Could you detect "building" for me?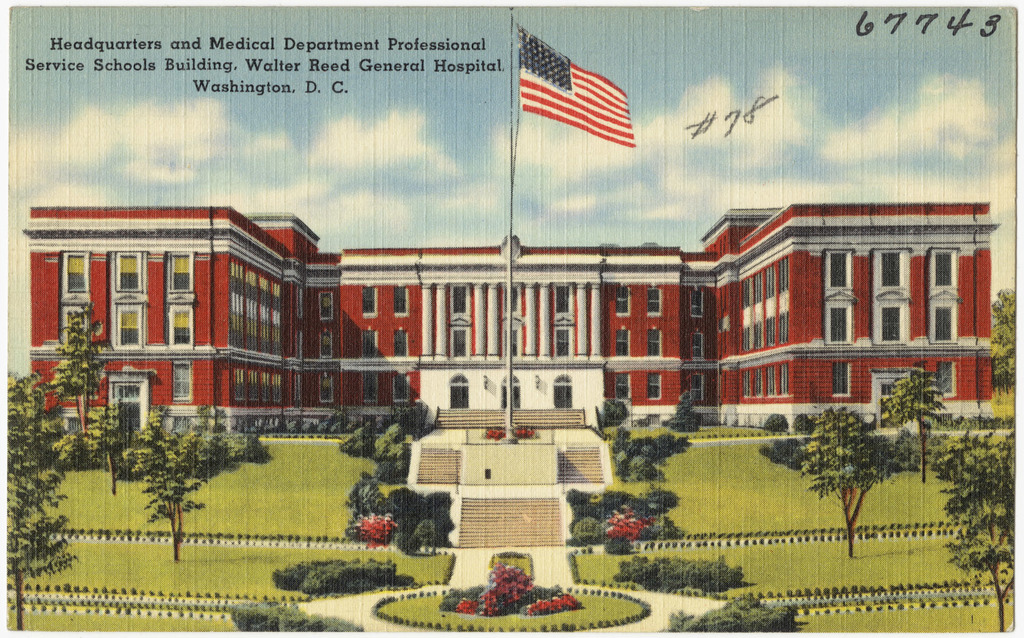
Detection result: box(22, 201, 1002, 439).
